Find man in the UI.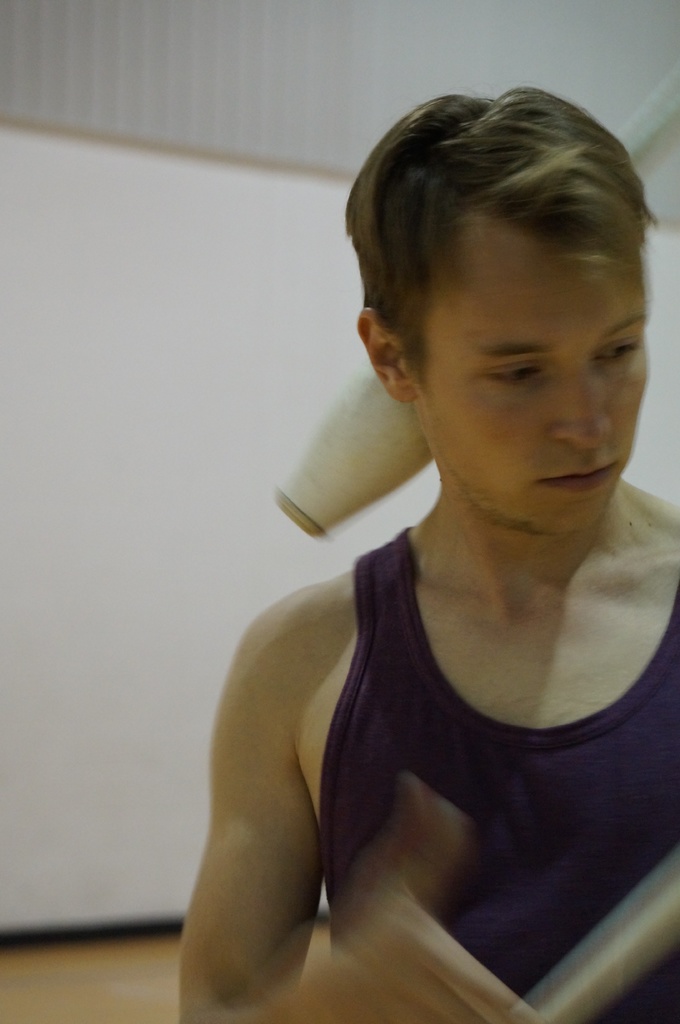
UI element at (166,76,679,1023).
